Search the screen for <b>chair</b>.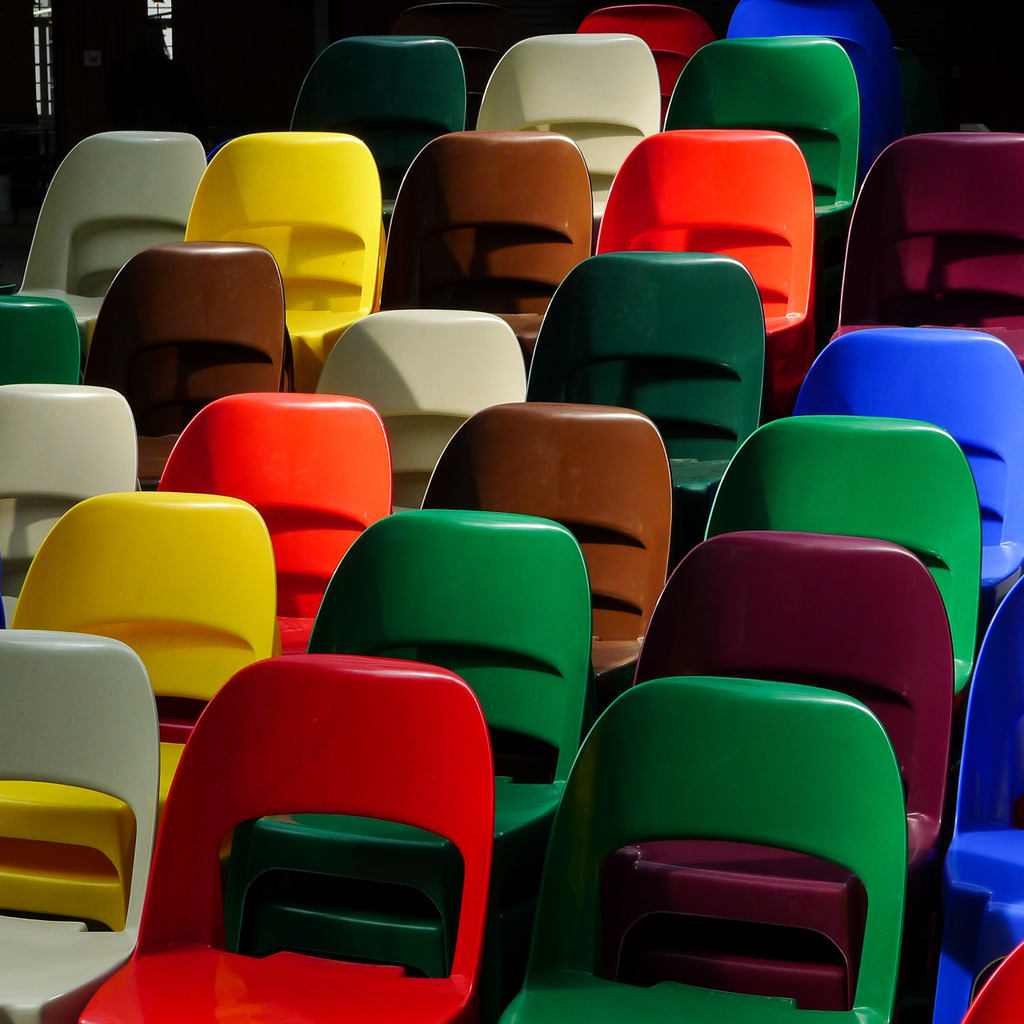
Found at 491, 674, 905, 1023.
